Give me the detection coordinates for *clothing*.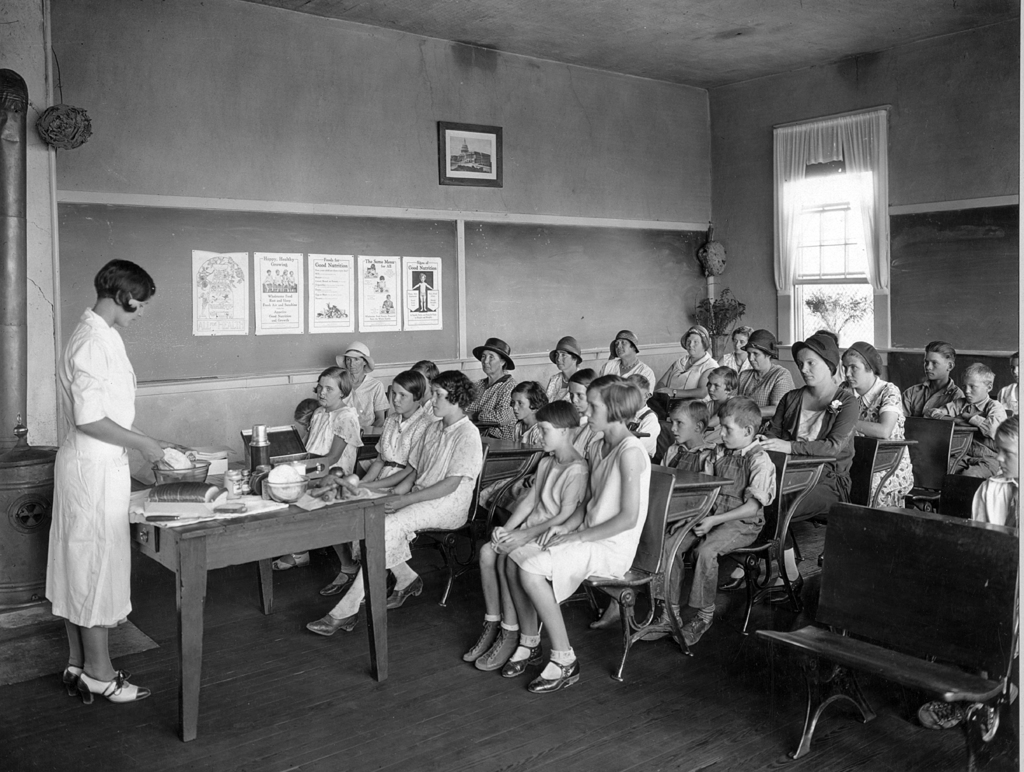
bbox(758, 386, 860, 527).
